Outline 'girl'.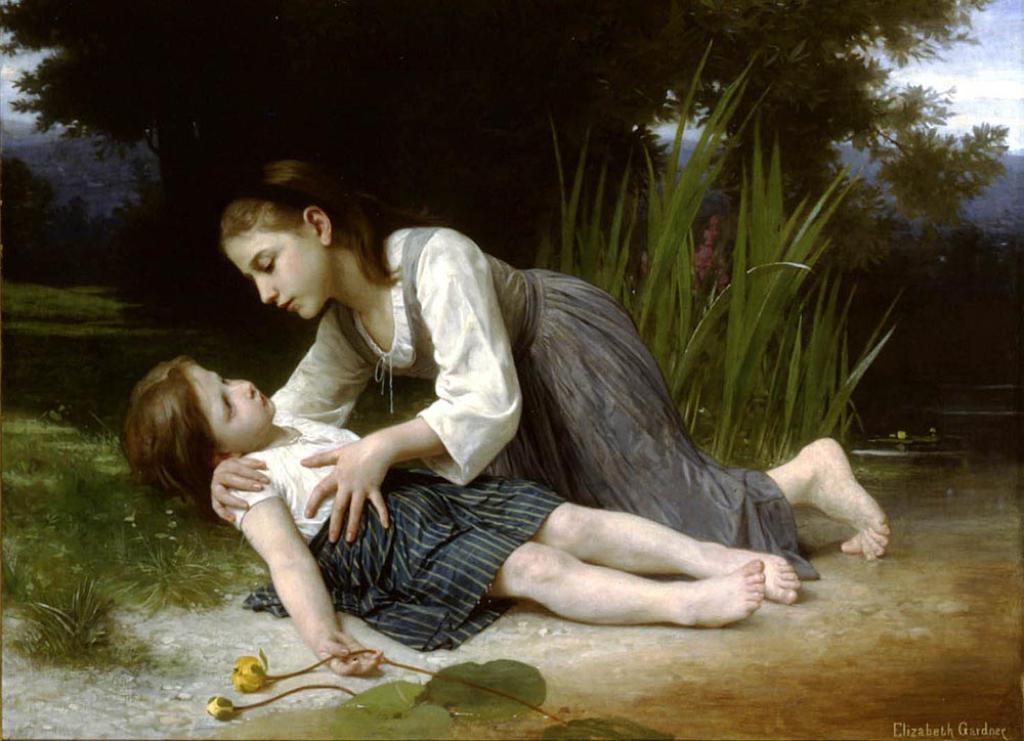
Outline: BBox(119, 367, 792, 670).
